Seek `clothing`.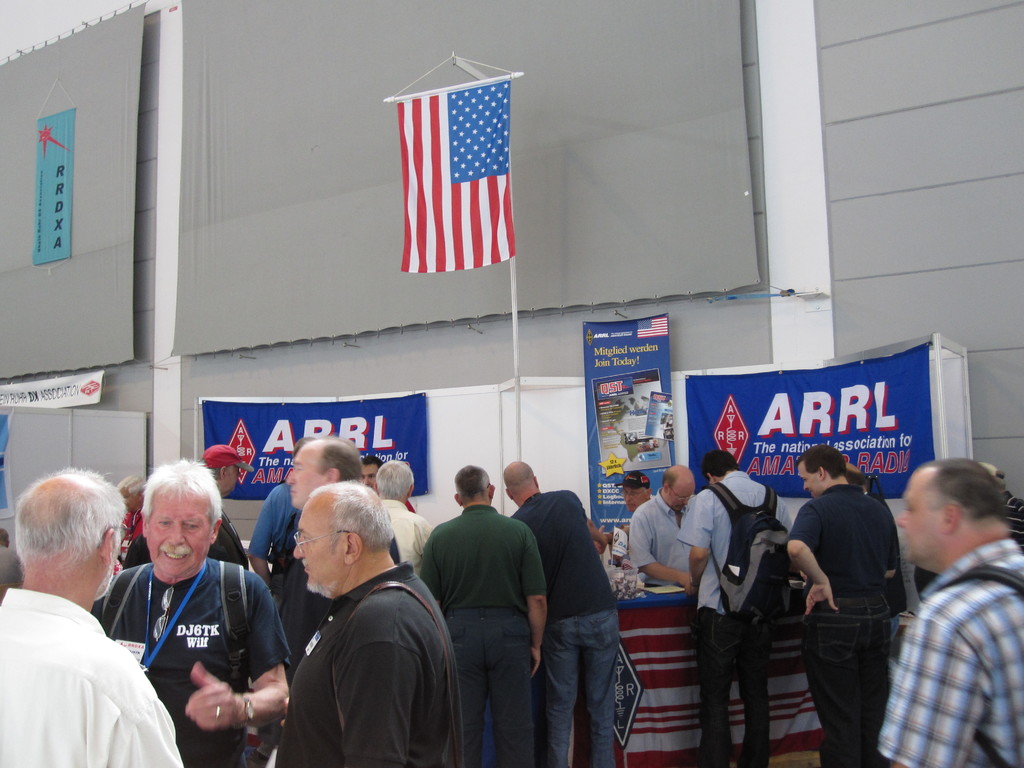
861,488,908,640.
